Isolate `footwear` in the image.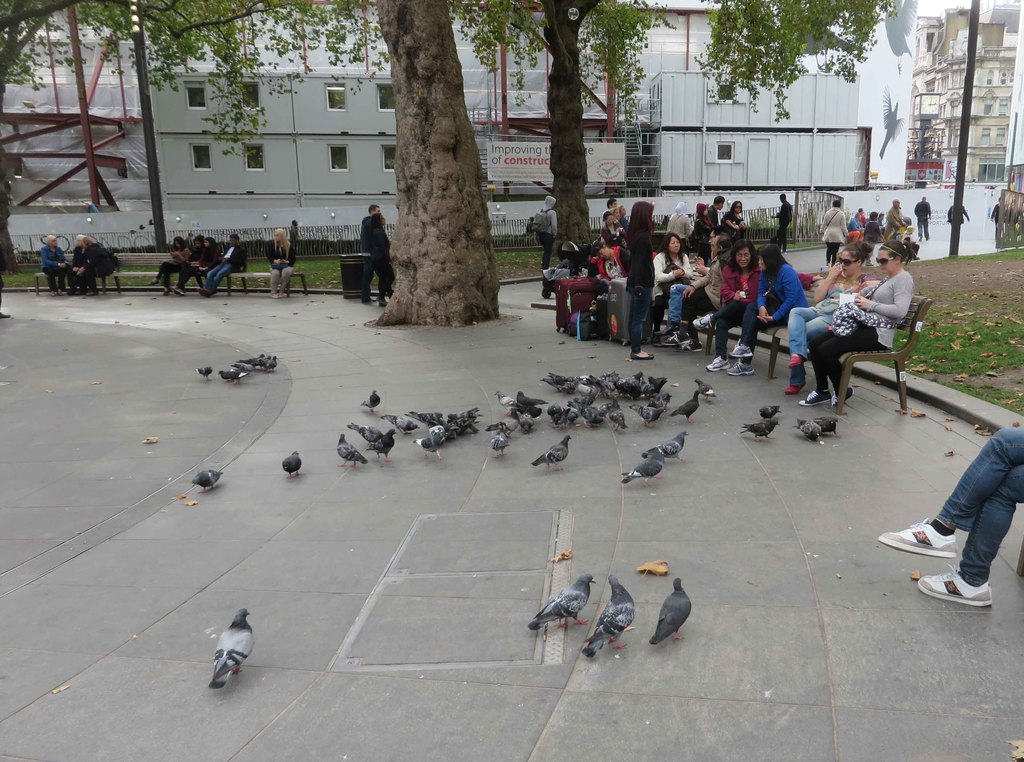
Isolated region: region(360, 297, 376, 304).
